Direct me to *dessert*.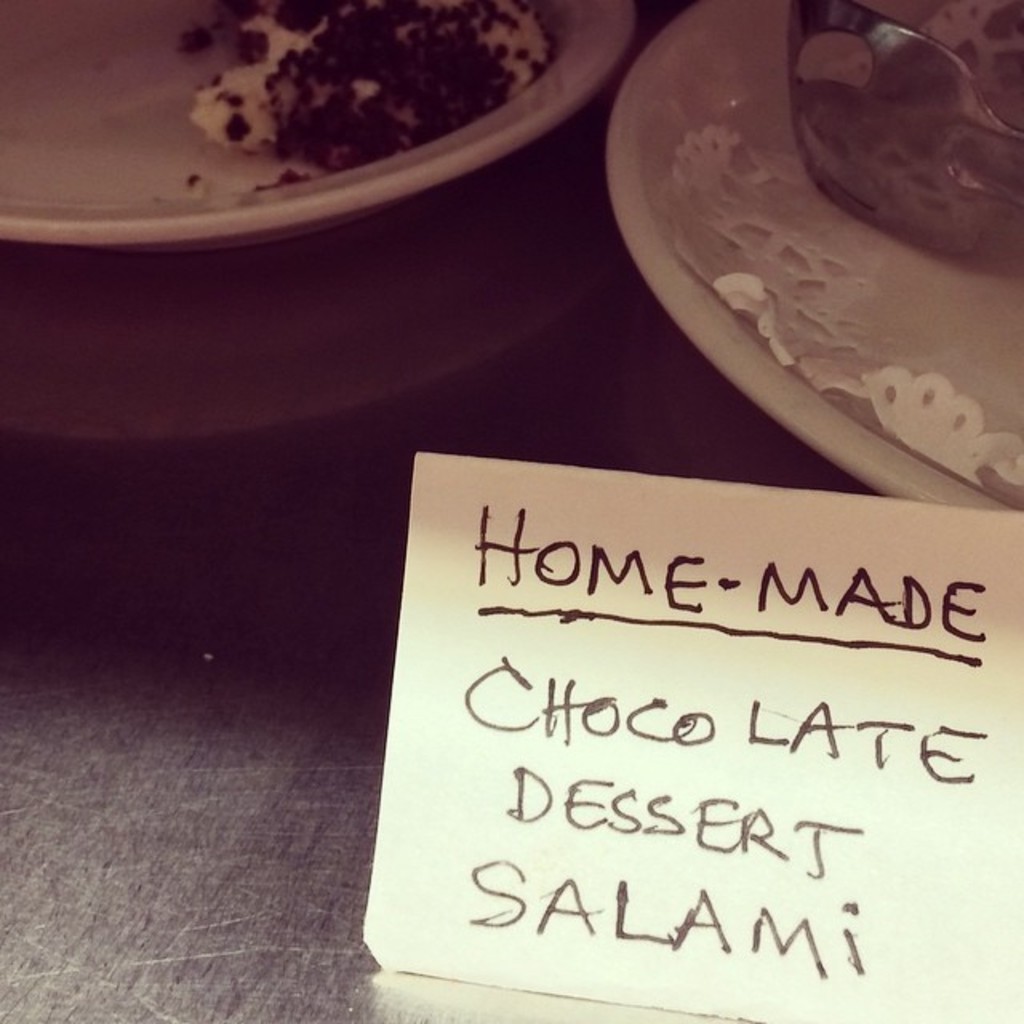
Direction: {"left": 189, "top": 0, "right": 558, "bottom": 165}.
